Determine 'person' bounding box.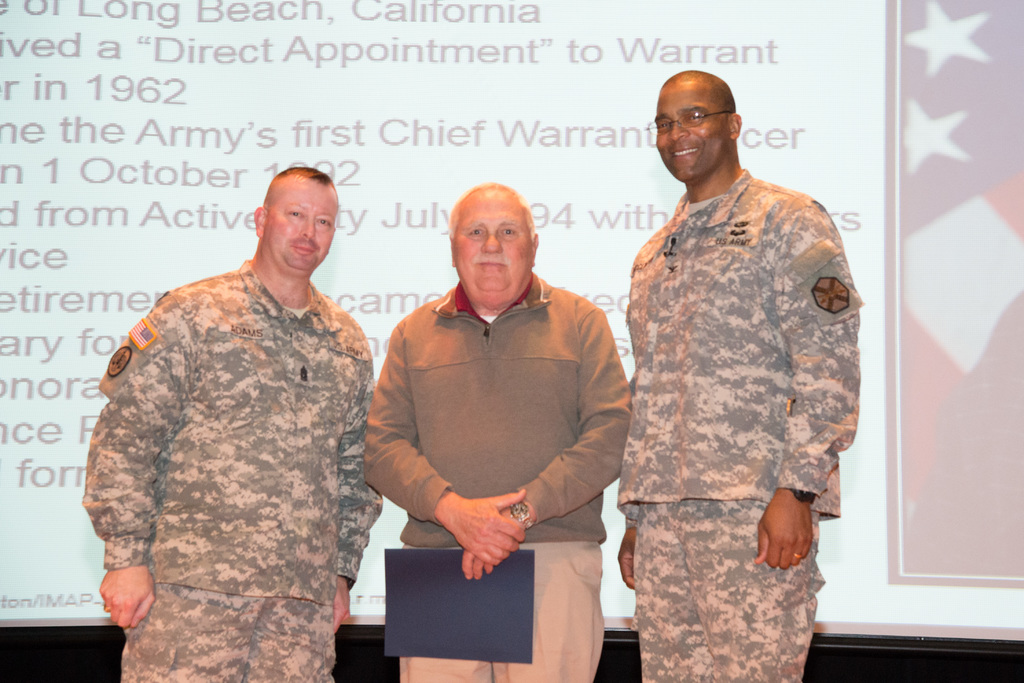
Determined: (left=352, top=169, right=623, bottom=679).
